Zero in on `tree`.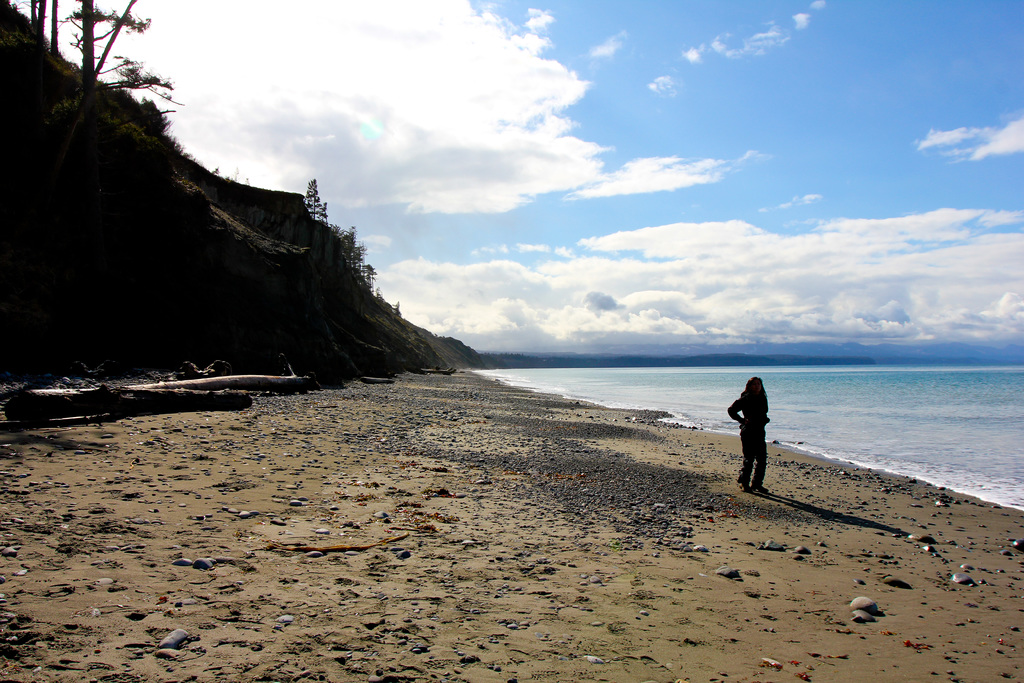
Zeroed in: 390,293,404,315.
